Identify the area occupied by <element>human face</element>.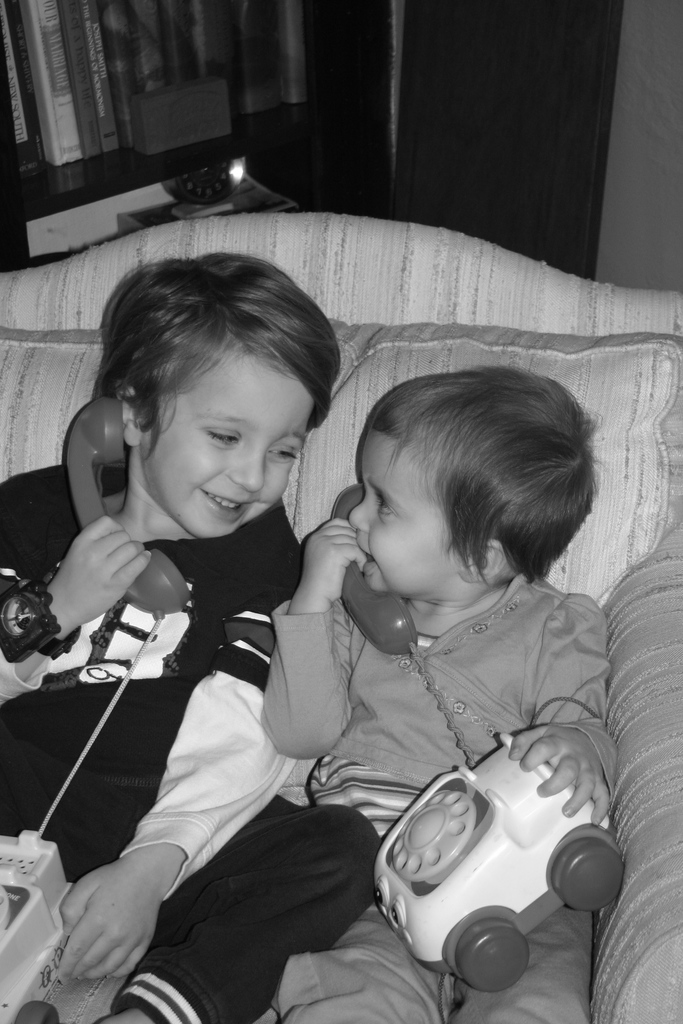
Area: [x1=350, y1=420, x2=467, y2=597].
